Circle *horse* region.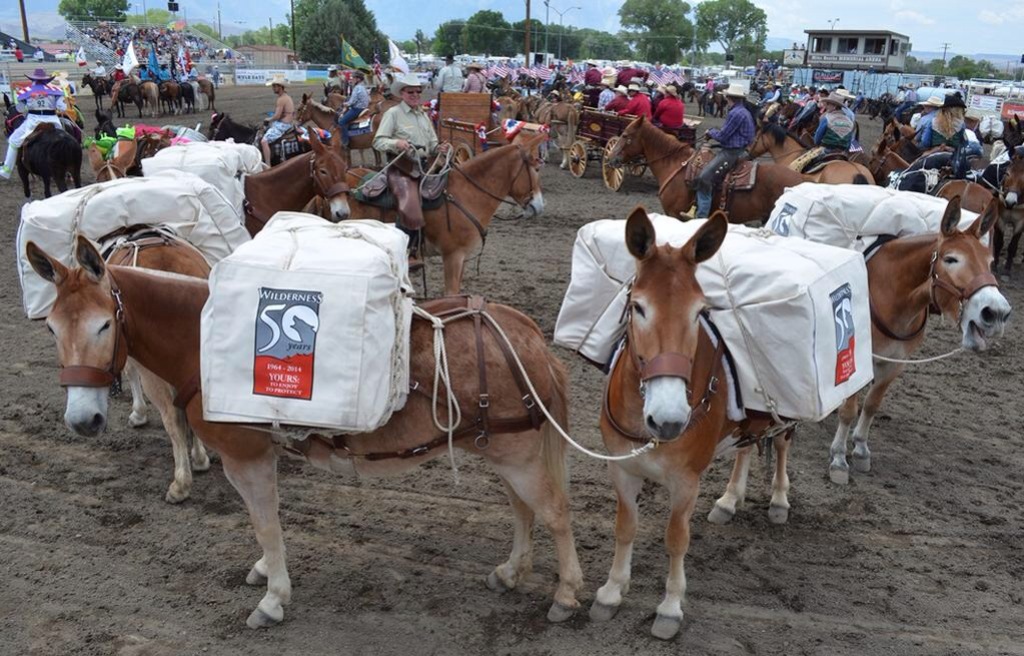
Region: {"left": 175, "top": 80, "right": 191, "bottom": 120}.
